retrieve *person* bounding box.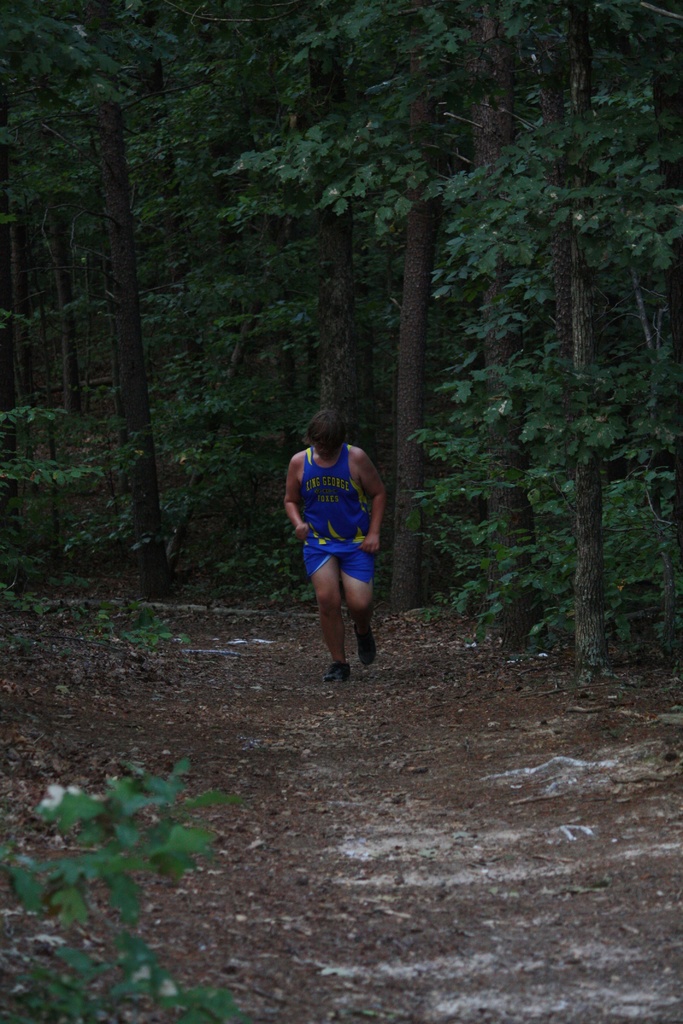
Bounding box: 285:410:392:681.
